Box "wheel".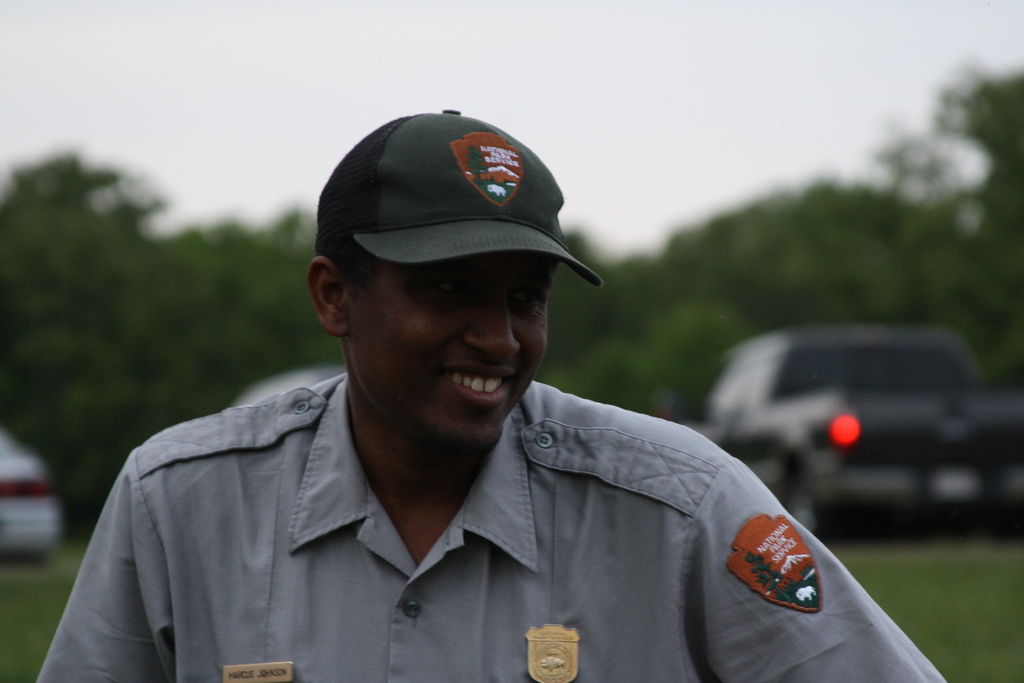
783,477,831,544.
